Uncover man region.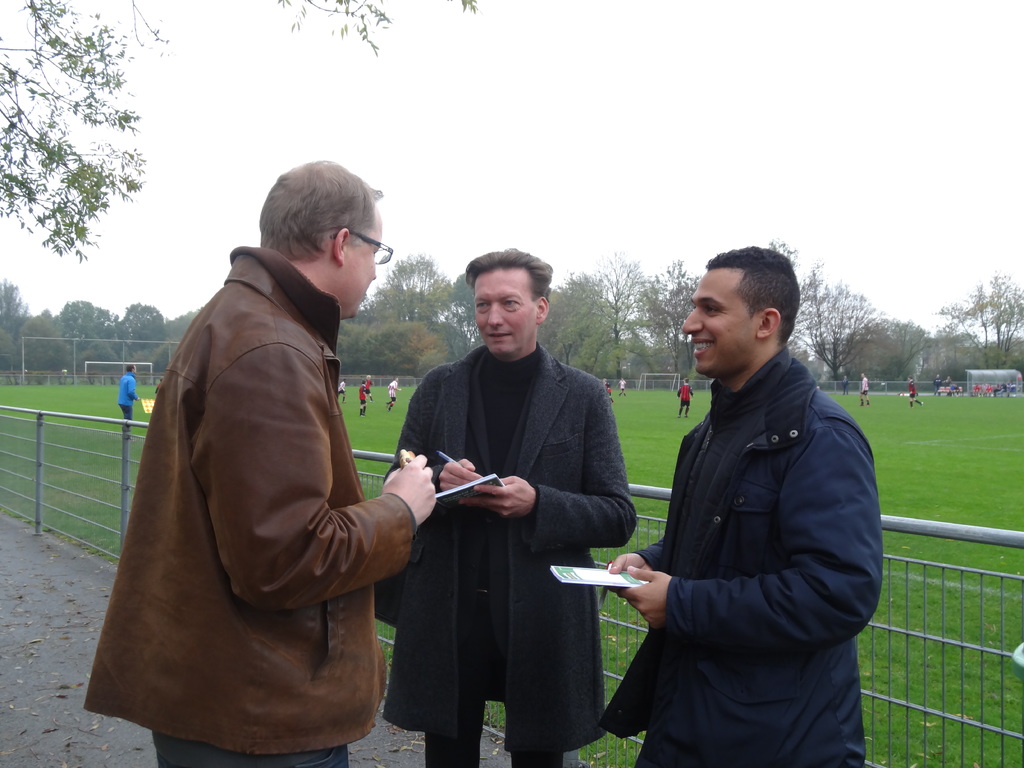
Uncovered: [340, 380, 345, 403].
